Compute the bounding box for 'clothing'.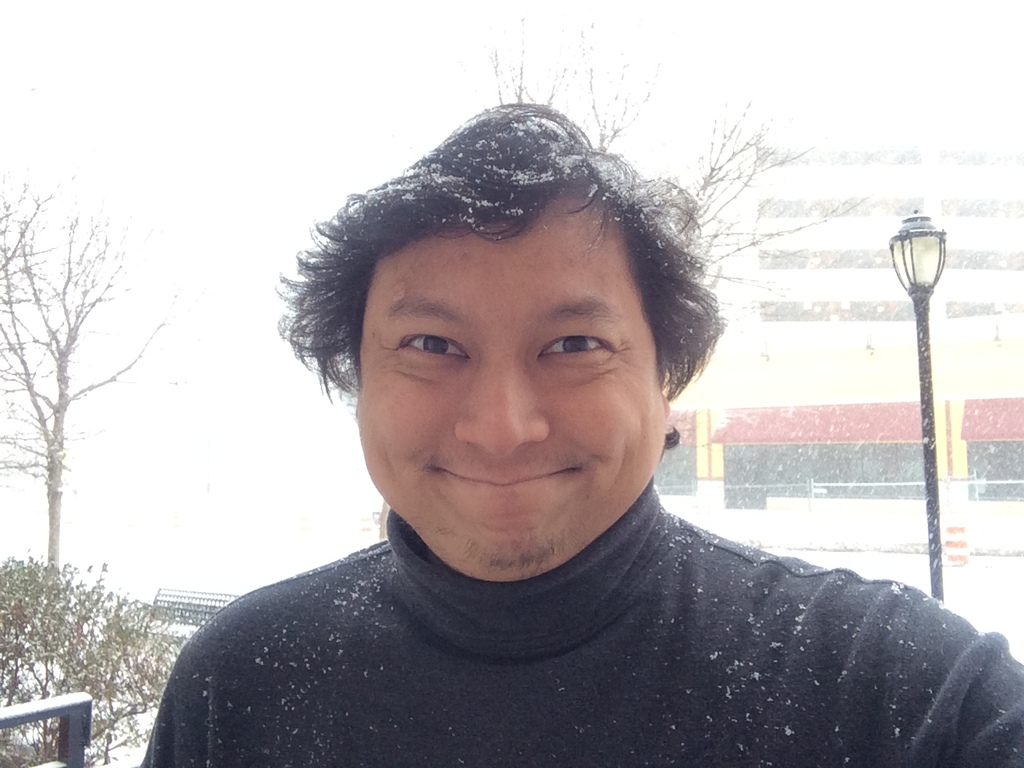
bbox=(122, 416, 1023, 760).
